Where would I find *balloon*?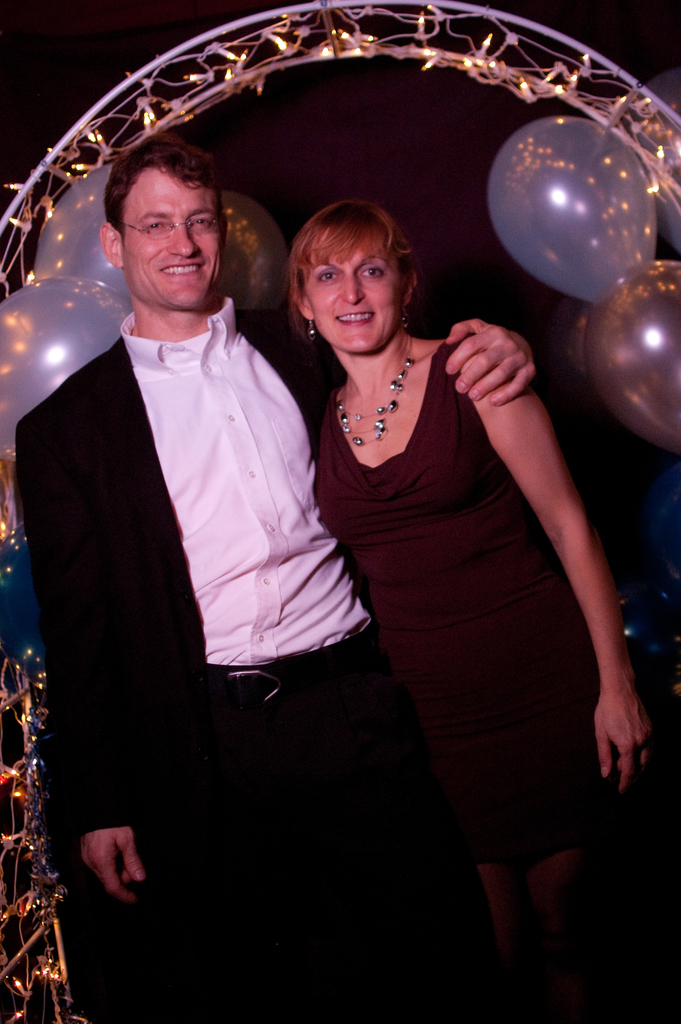
At box(34, 168, 139, 312).
